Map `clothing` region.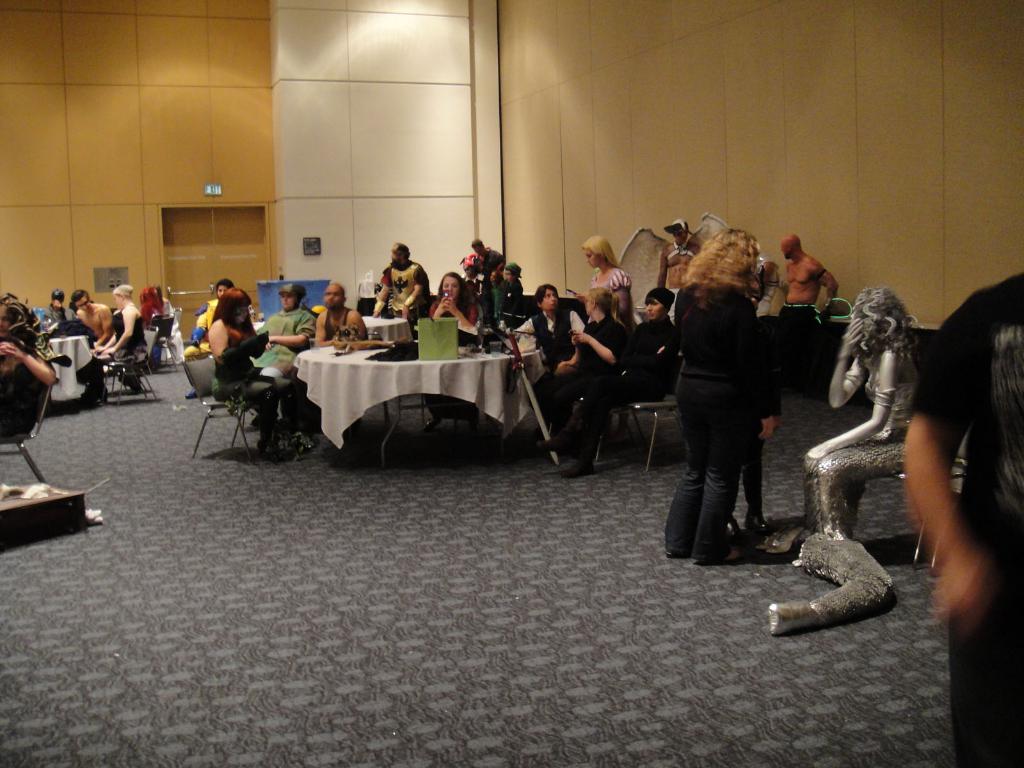
Mapped to {"x1": 474, "y1": 280, "x2": 507, "y2": 326}.
